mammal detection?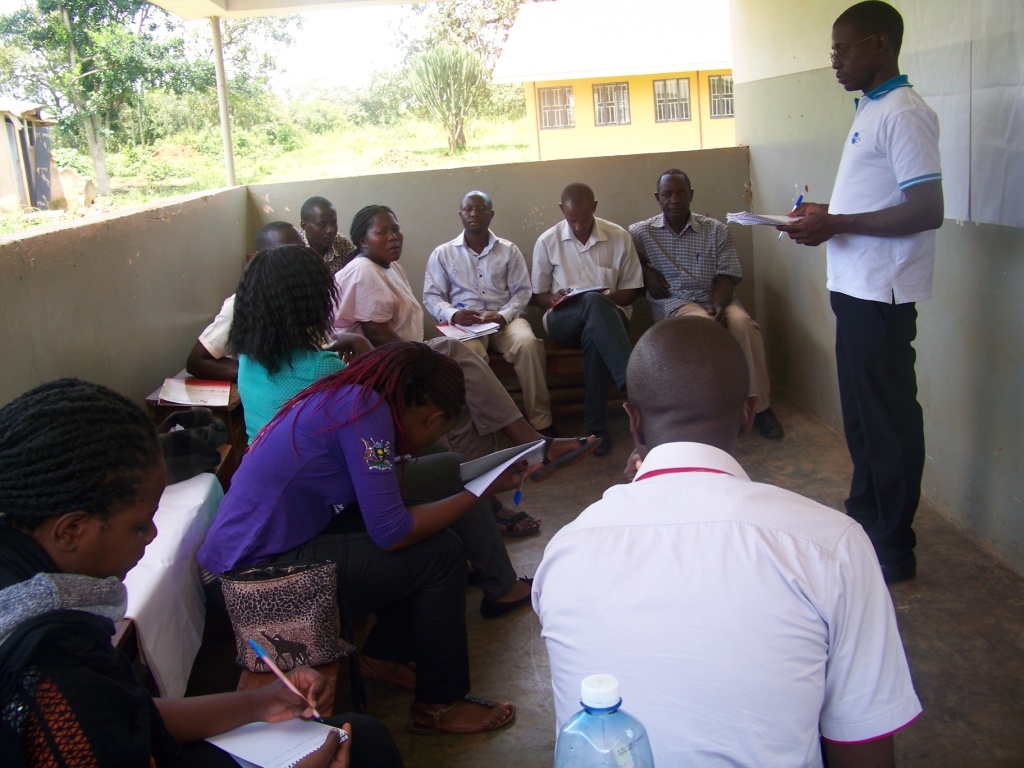
detection(188, 216, 321, 381)
